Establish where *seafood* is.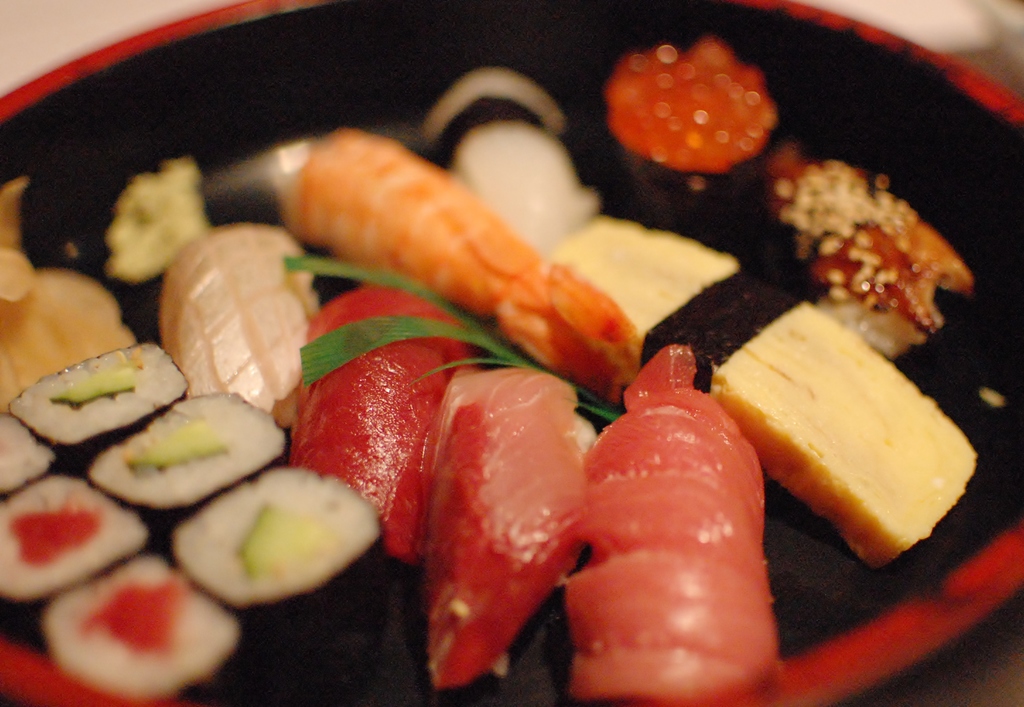
Established at {"left": 425, "top": 369, "right": 592, "bottom": 687}.
